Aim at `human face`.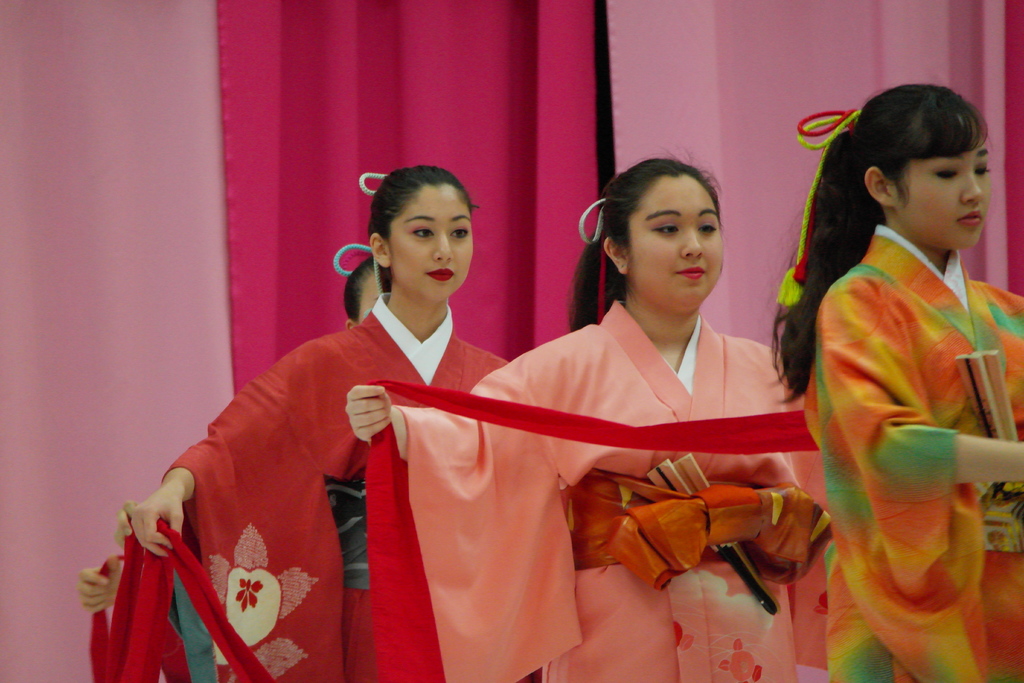
Aimed at {"left": 383, "top": 186, "right": 474, "bottom": 300}.
